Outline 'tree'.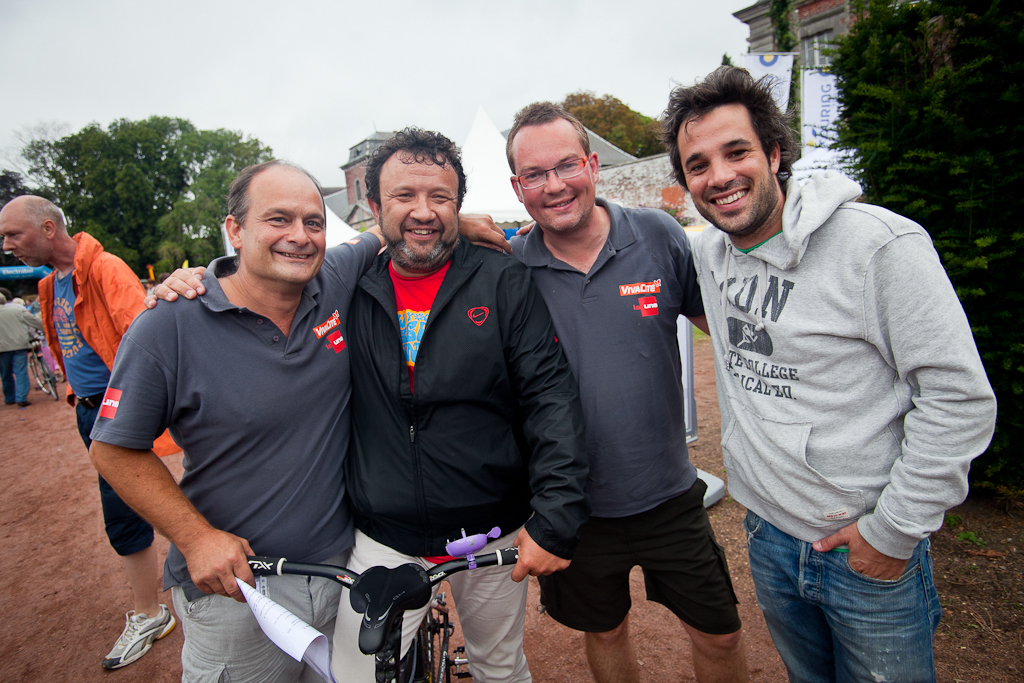
Outline: bbox=[555, 88, 668, 151].
